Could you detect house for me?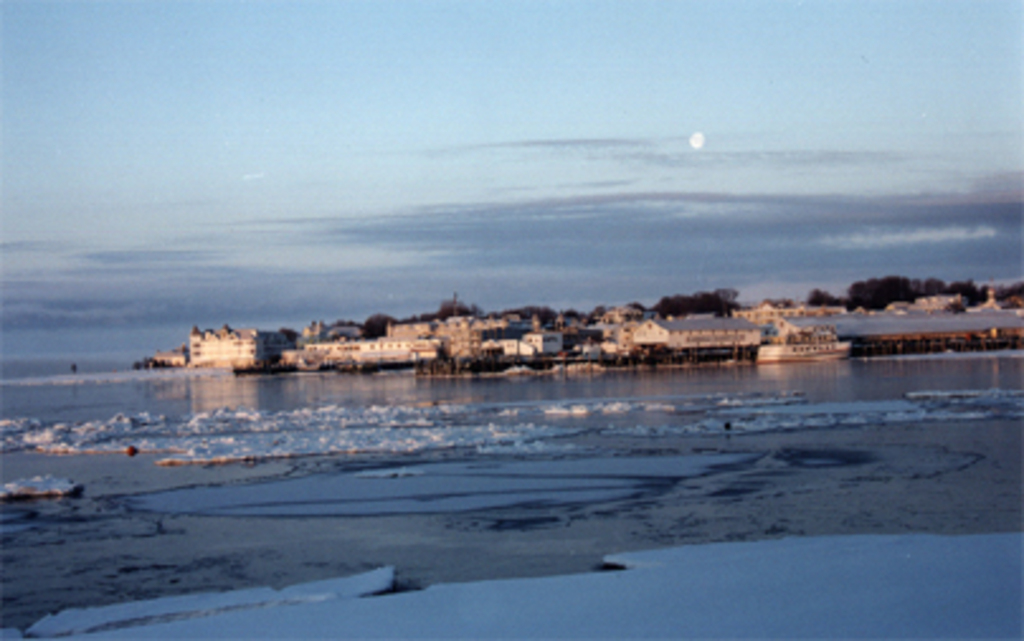
Detection result: box=[484, 314, 563, 357].
